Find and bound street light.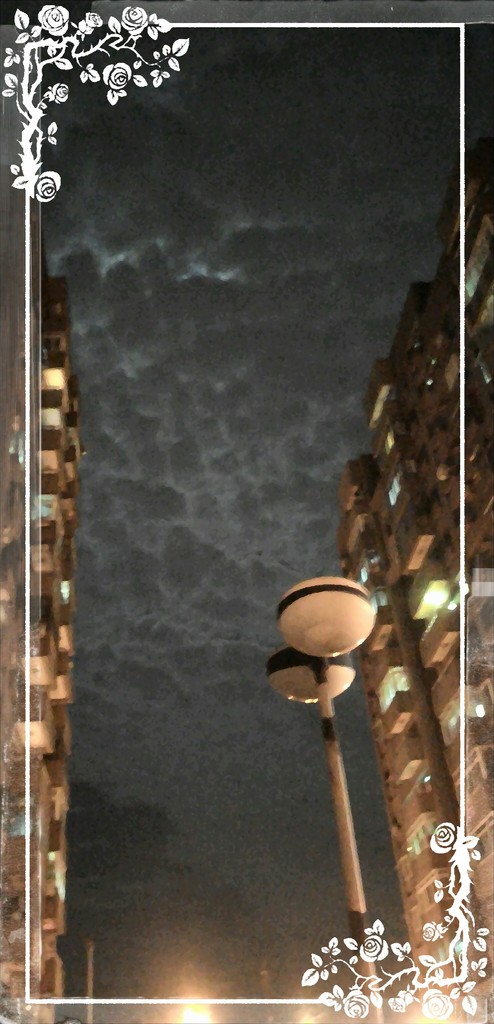
Bound: 210/605/452/943.
